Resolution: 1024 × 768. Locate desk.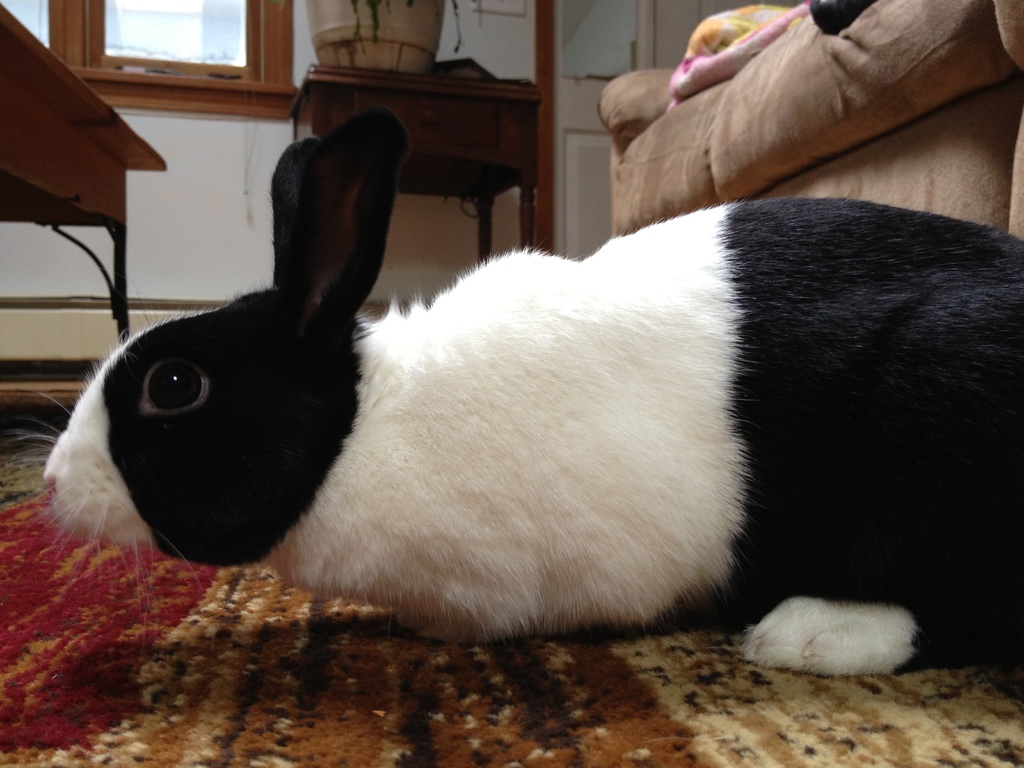
crop(0, 0, 168, 348).
